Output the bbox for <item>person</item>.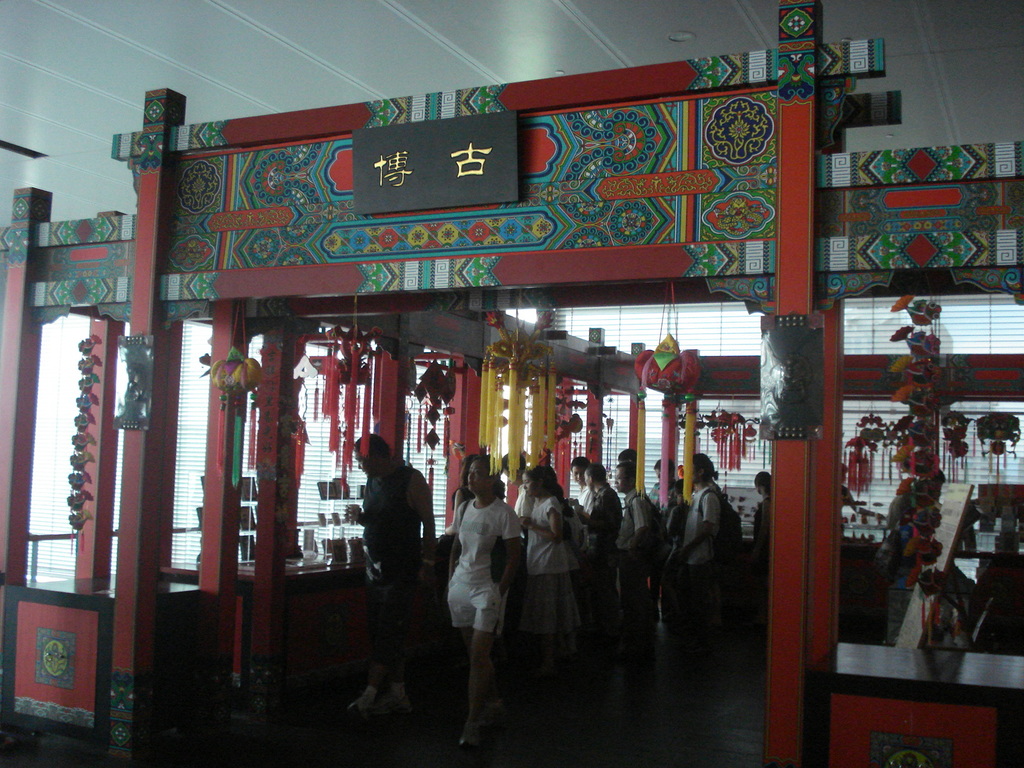
(524,463,580,678).
